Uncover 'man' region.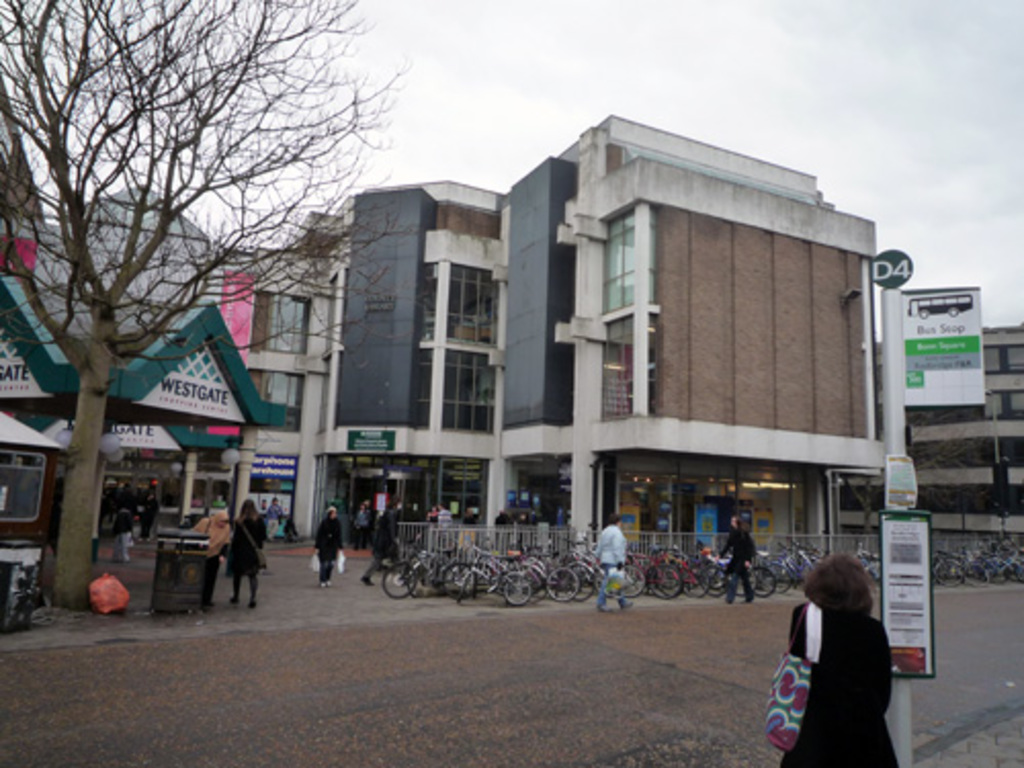
Uncovered: 709 514 741 594.
